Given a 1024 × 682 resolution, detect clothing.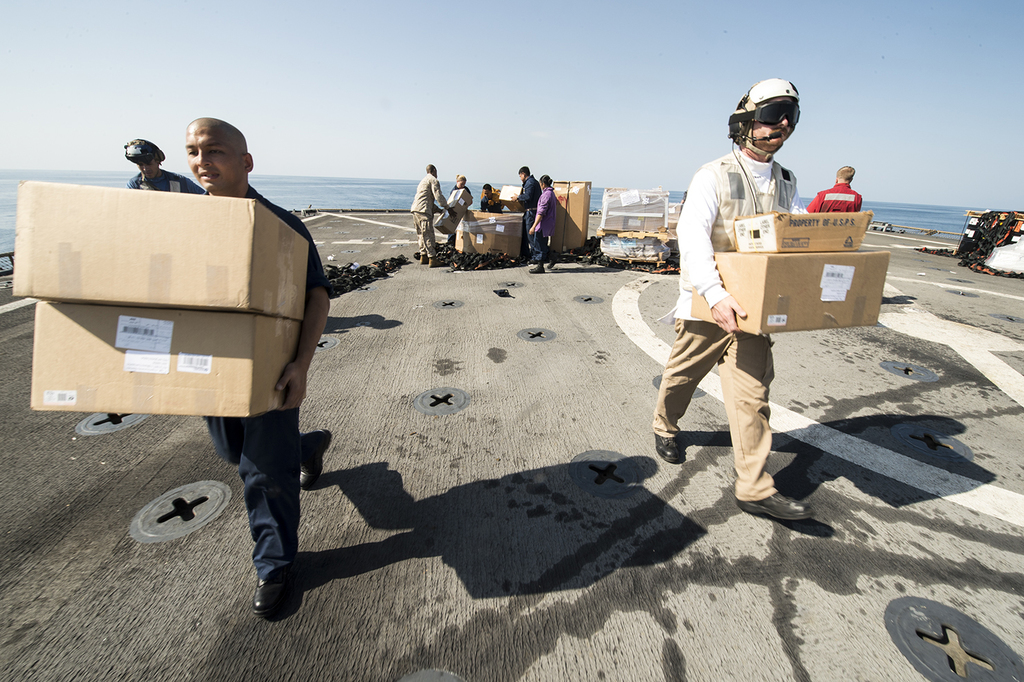
527:184:557:266.
